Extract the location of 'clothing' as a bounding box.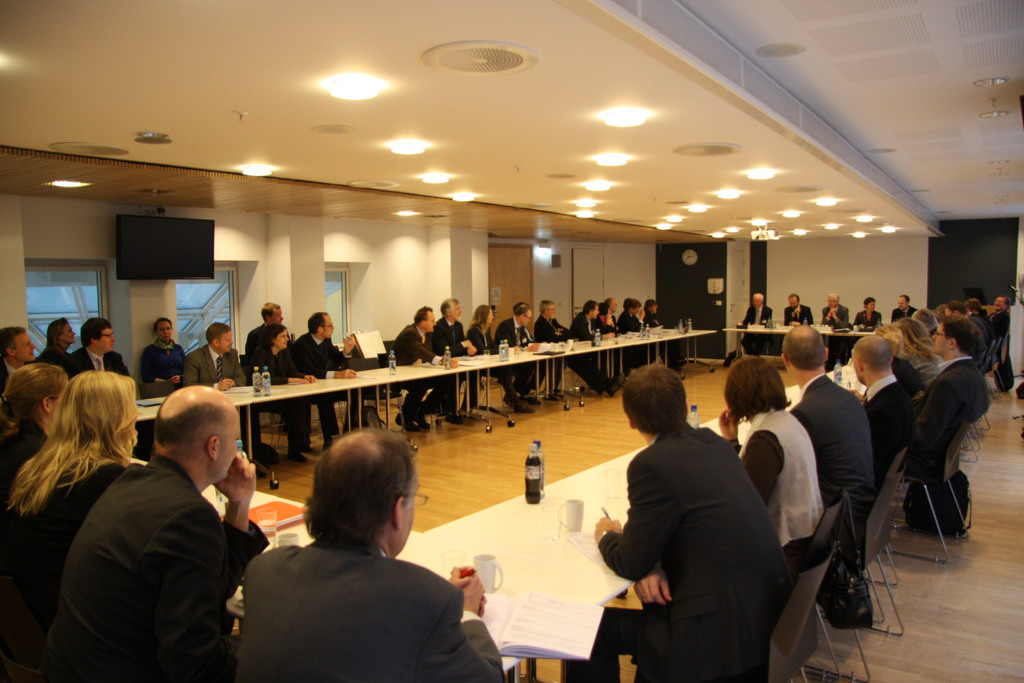
detection(391, 322, 441, 420).
